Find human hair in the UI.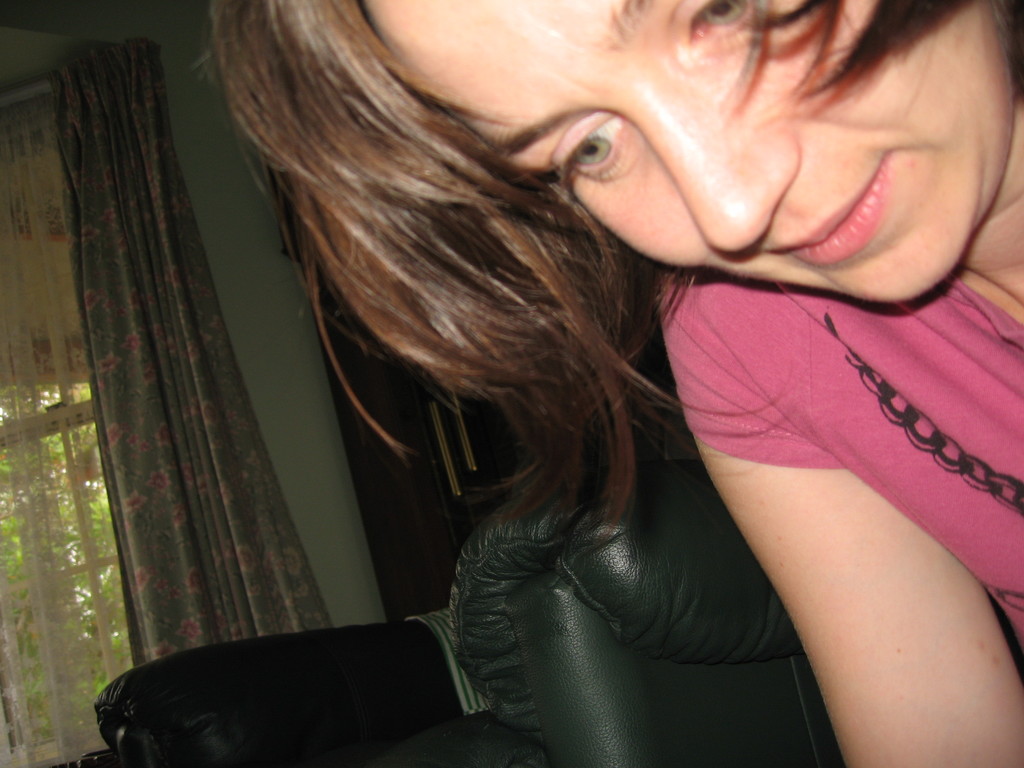
UI element at (left=240, top=8, right=968, bottom=636).
